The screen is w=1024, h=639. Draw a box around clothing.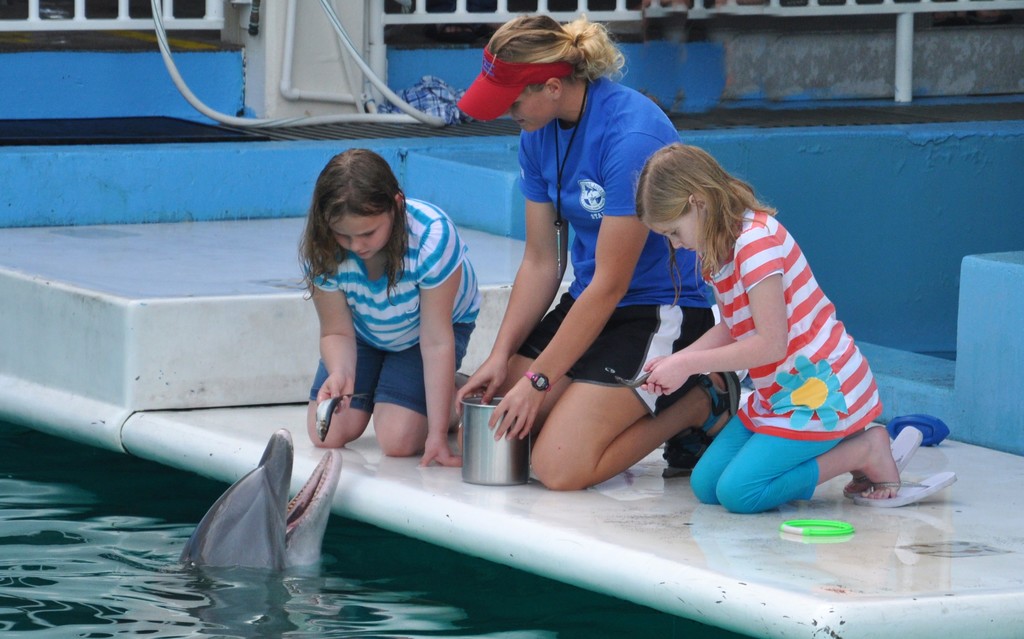
519 77 719 302.
